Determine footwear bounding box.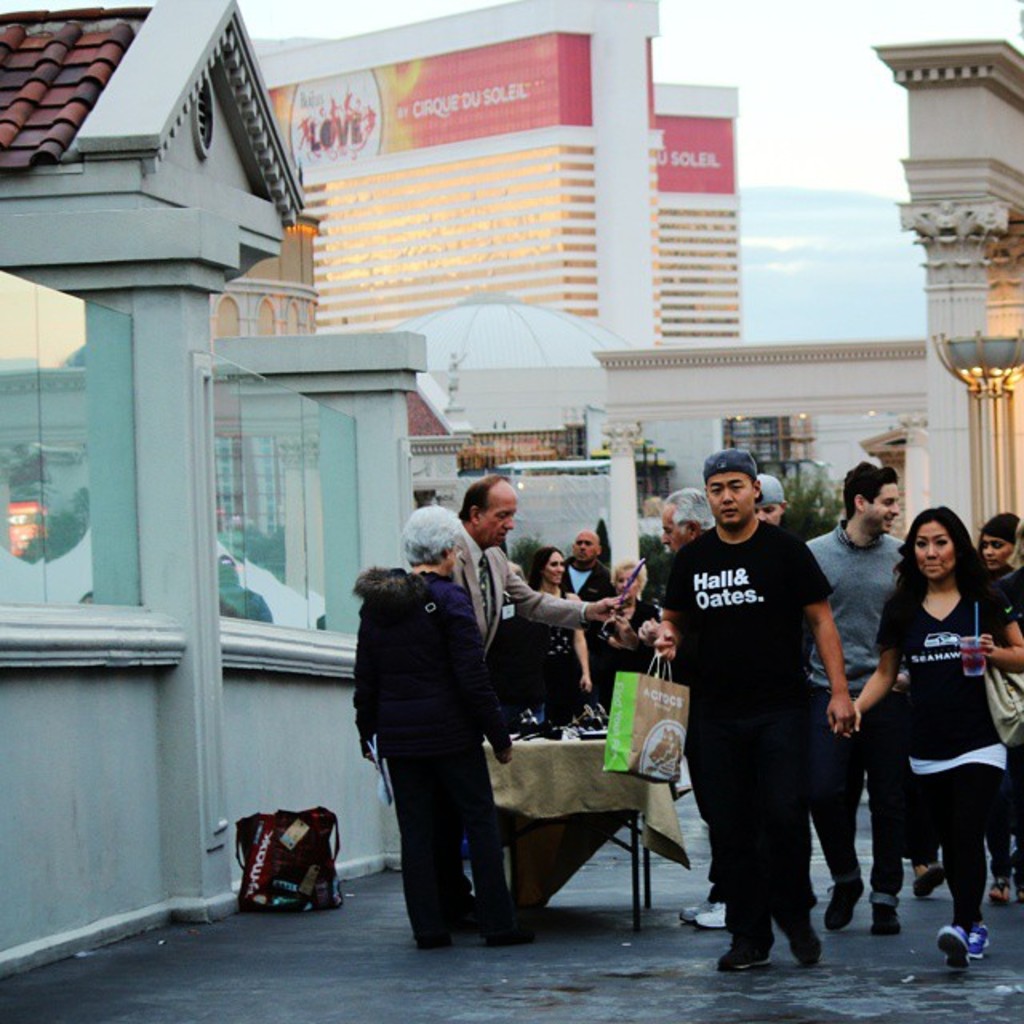
Determined: {"x1": 418, "y1": 923, "x2": 451, "y2": 957}.
